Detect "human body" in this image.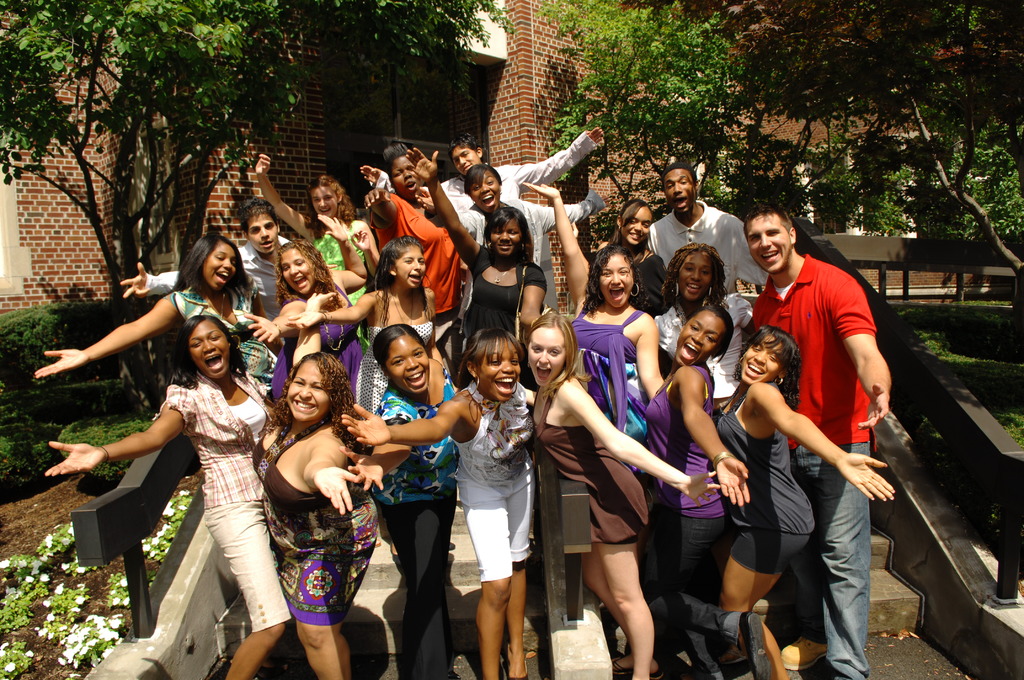
Detection: x1=721 y1=159 x2=893 y2=679.
